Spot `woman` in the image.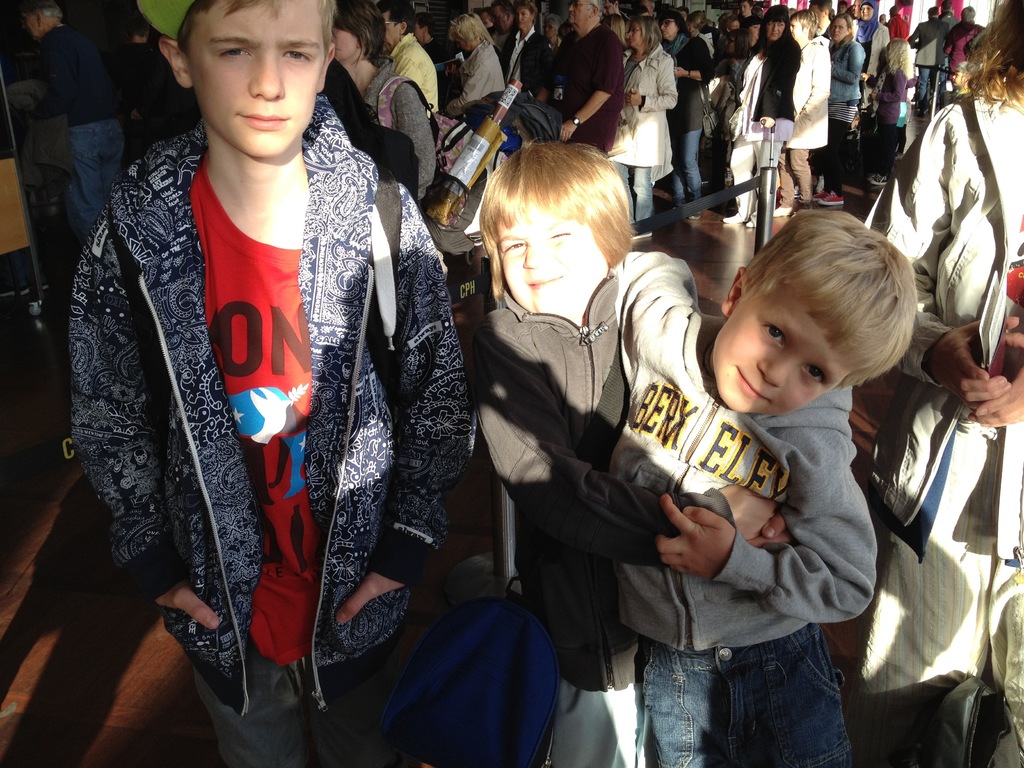
`woman` found at pyautogui.locateOnScreen(608, 13, 678, 241).
